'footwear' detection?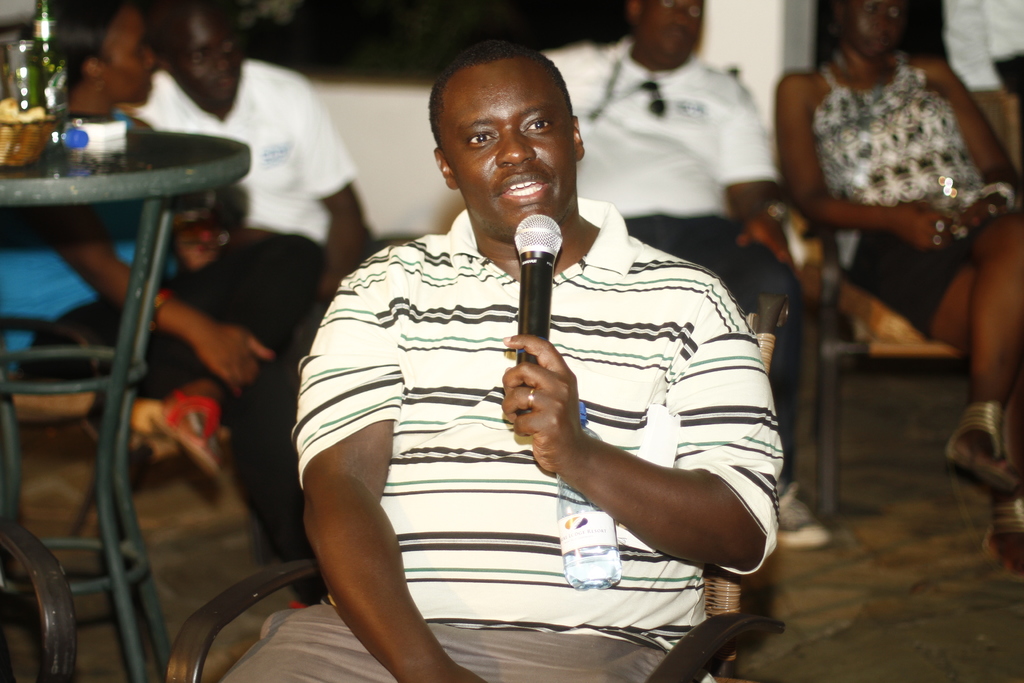
Rect(147, 387, 220, 477)
